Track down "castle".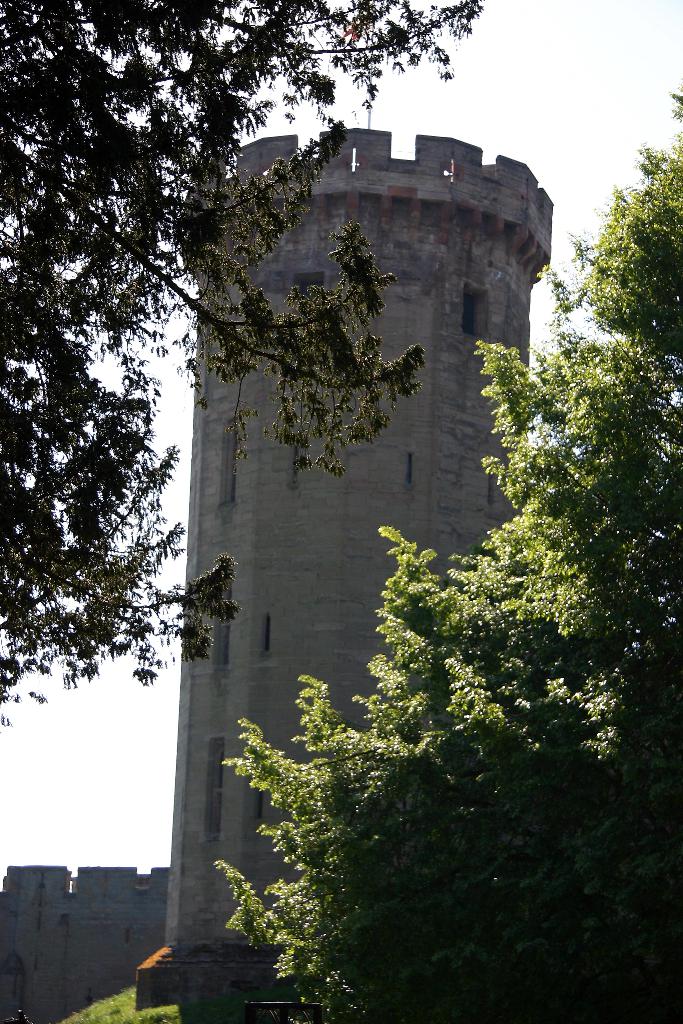
Tracked to 88,75,639,961.
